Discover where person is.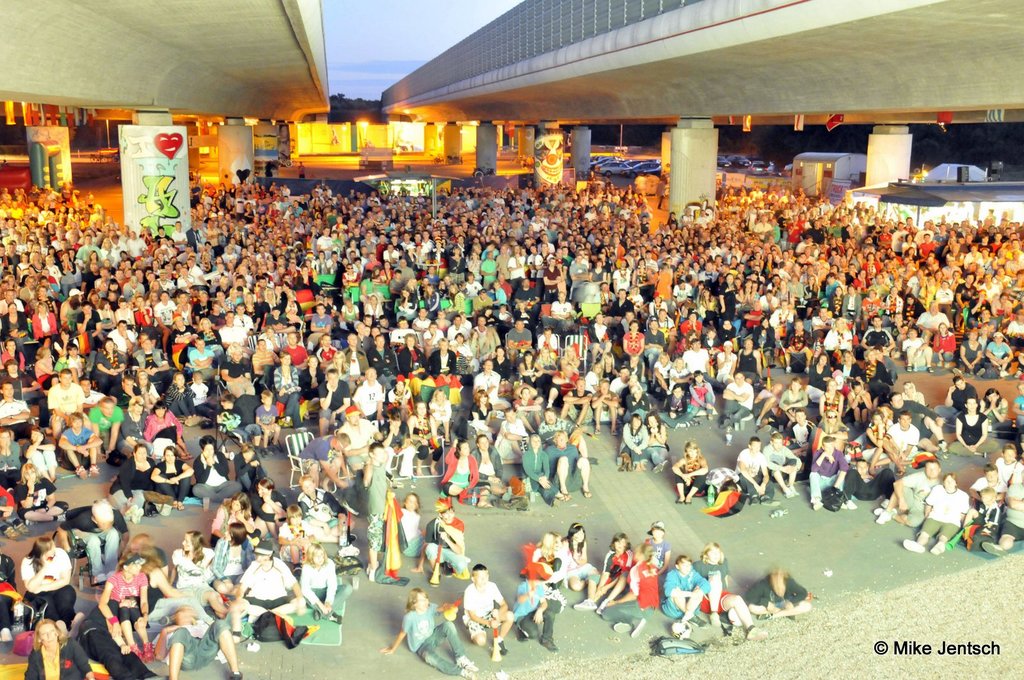
Discovered at [left=568, top=254, right=589, bottom=287].
